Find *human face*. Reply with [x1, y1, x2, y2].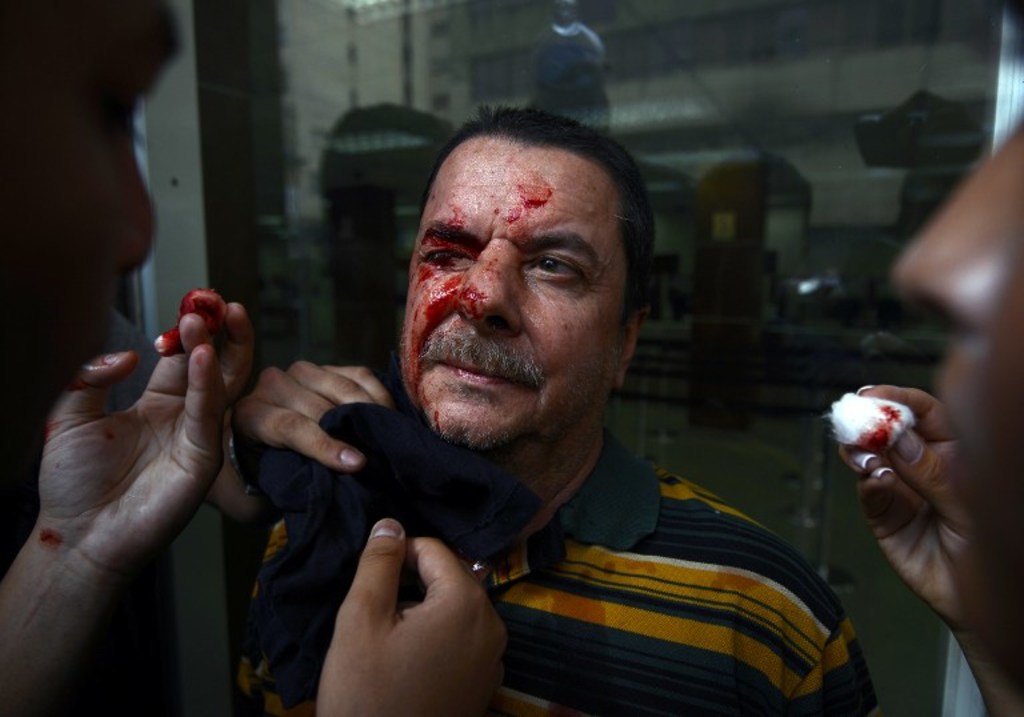
[399, 136, 627, 453].
